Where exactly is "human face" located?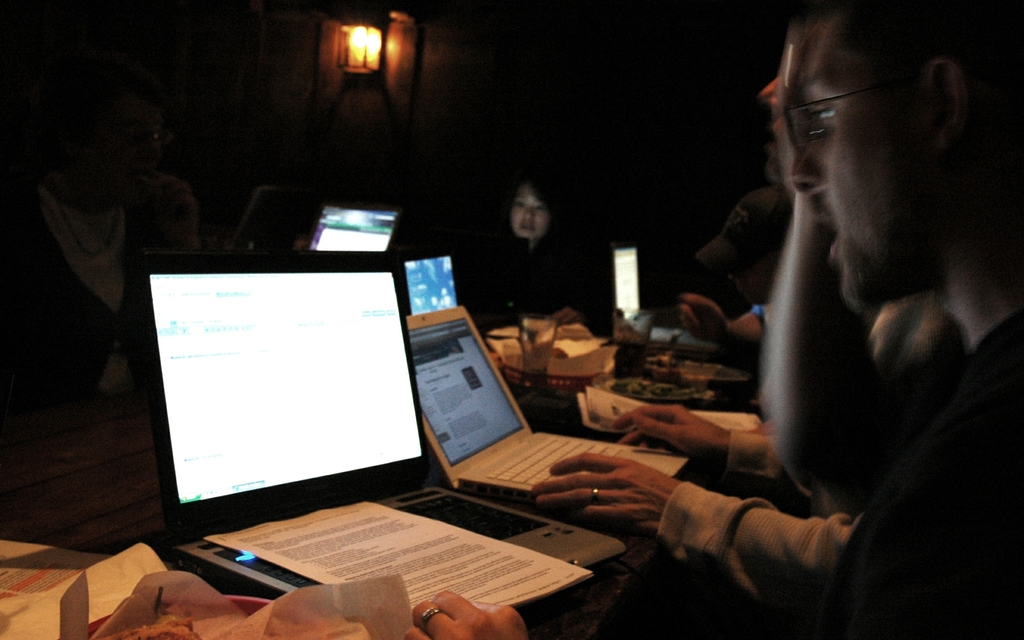
Its bounding box is bbox(786, 15, 931, 307).
